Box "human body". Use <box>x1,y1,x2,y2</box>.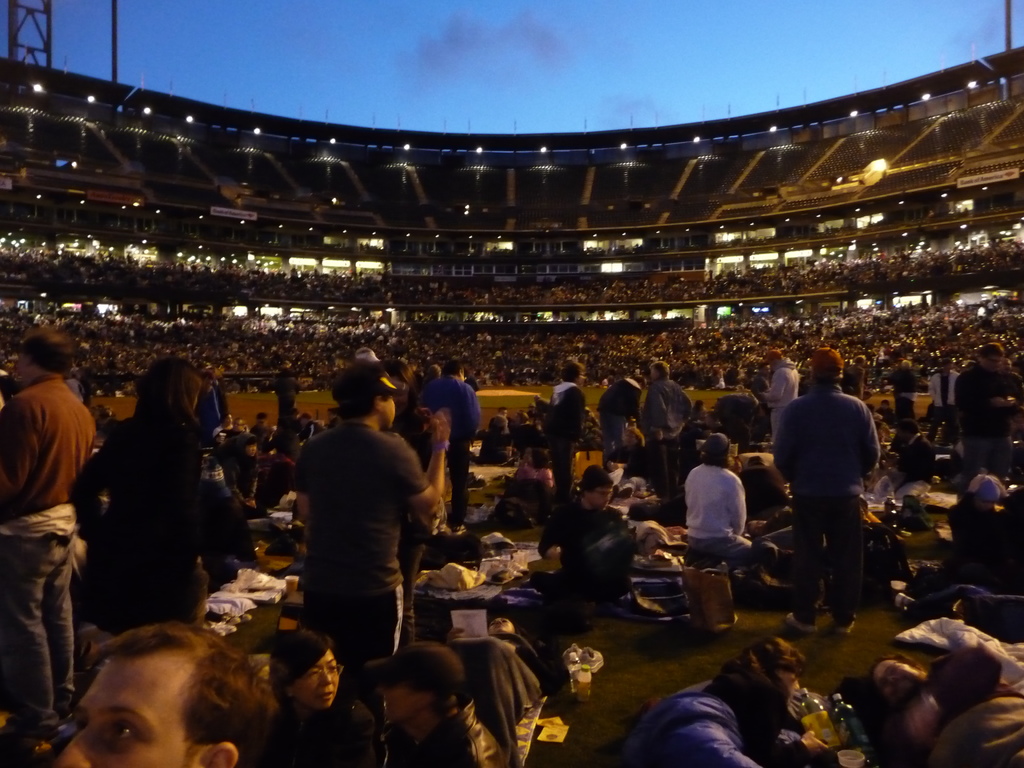
<box>891,412,932,483</box>.
